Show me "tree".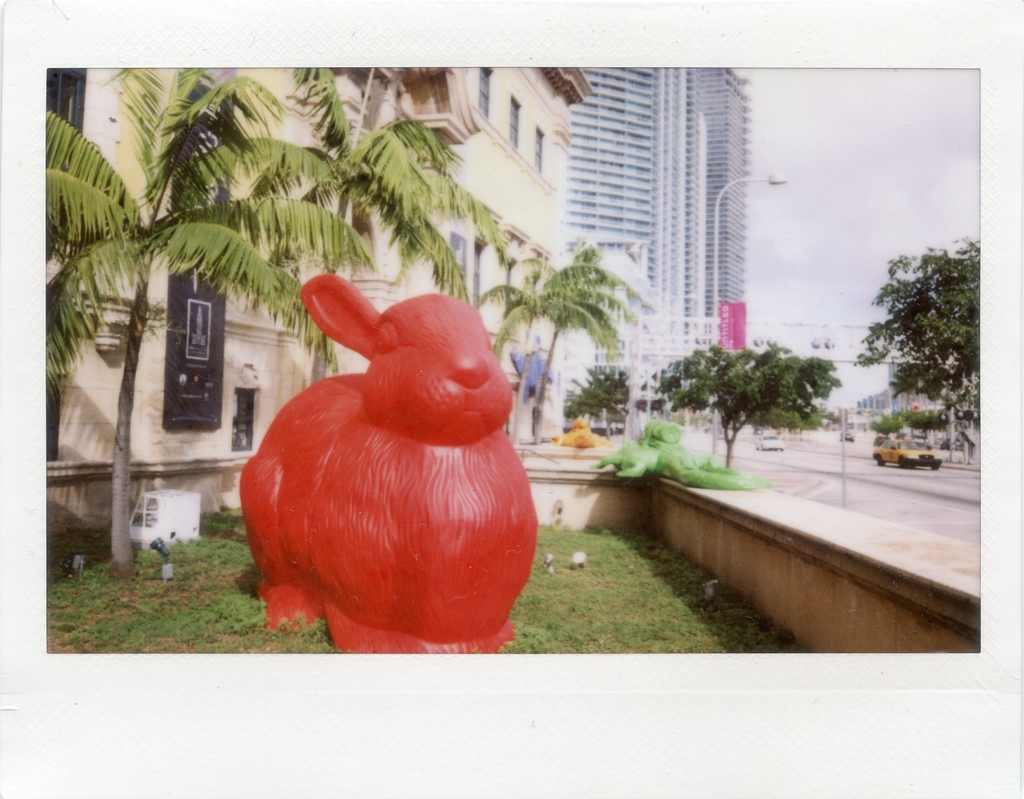
"tree" is here: select_region(641, 339, 841, 467).
